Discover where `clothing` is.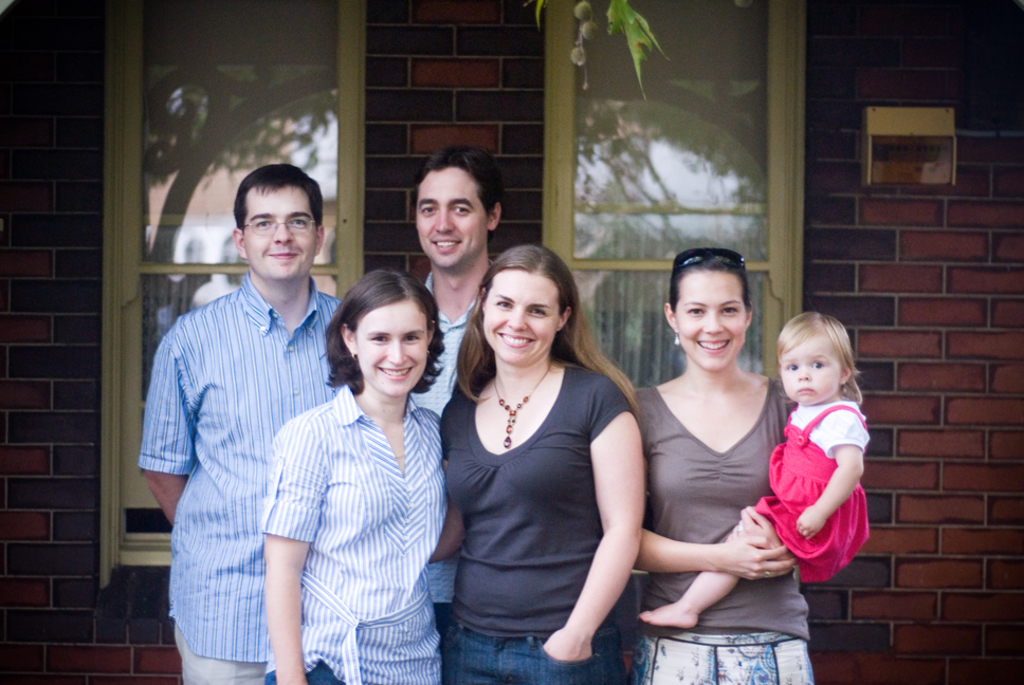
Discovered at select_region(441, 358, 637, 684).
